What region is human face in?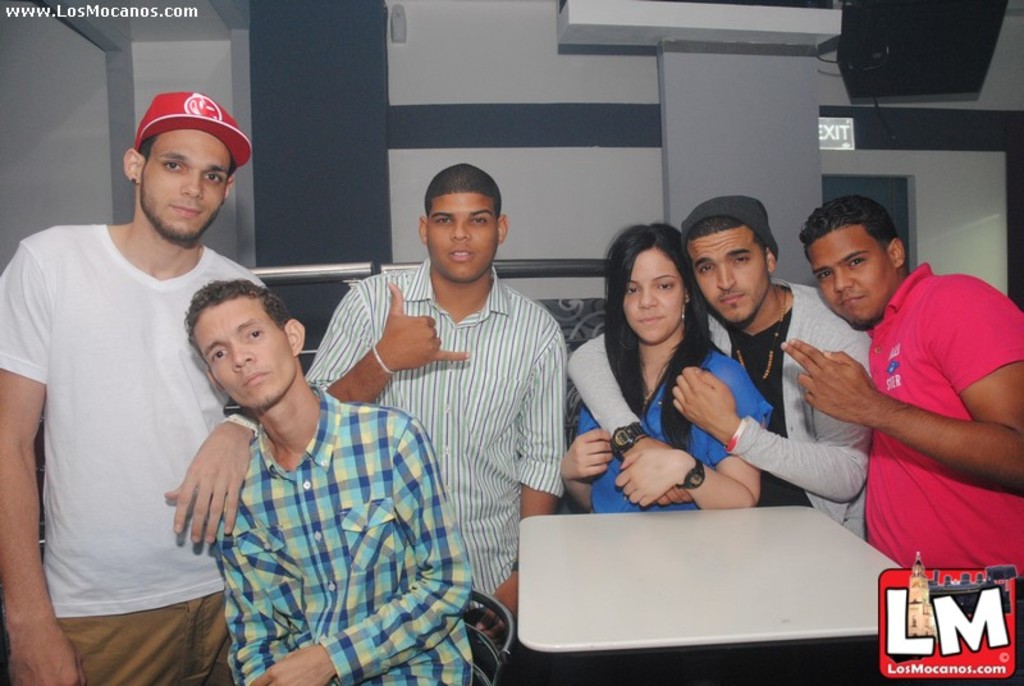
[622, 247, 687, 337].
